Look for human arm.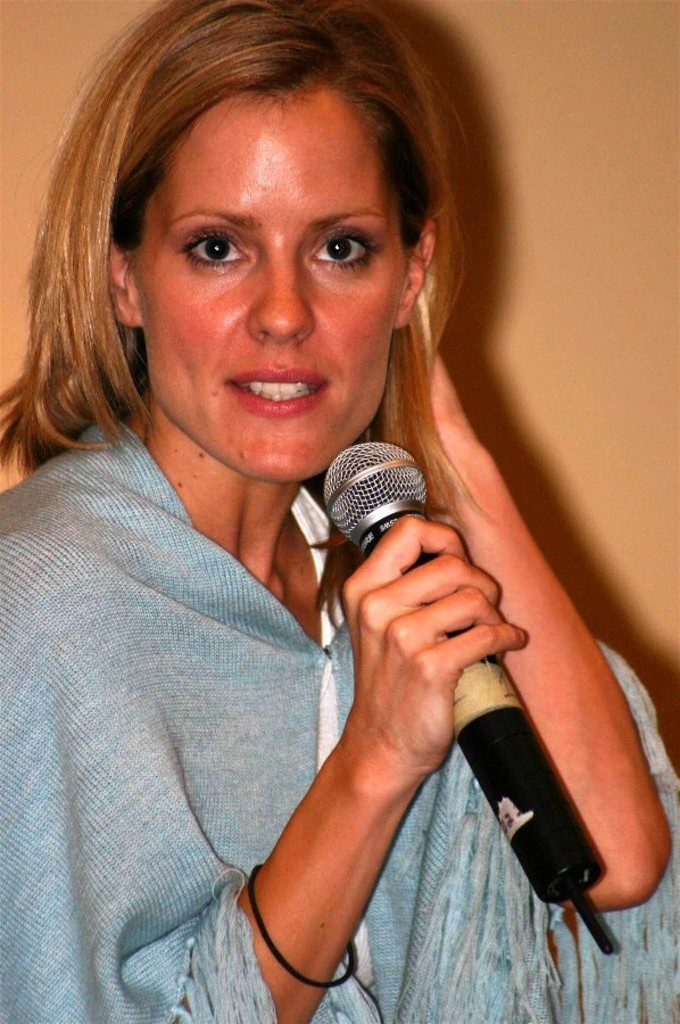
Found: locate(379, 280, 677, 920).
